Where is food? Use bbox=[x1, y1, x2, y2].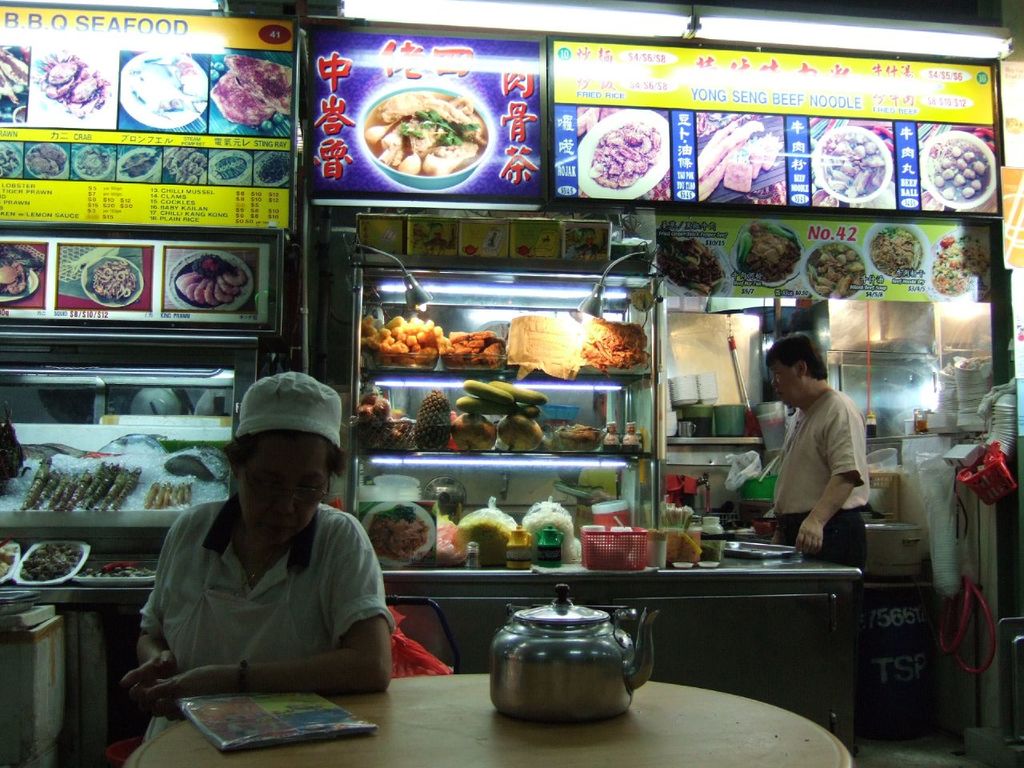
bbox=[408, 390, 458, 458].
